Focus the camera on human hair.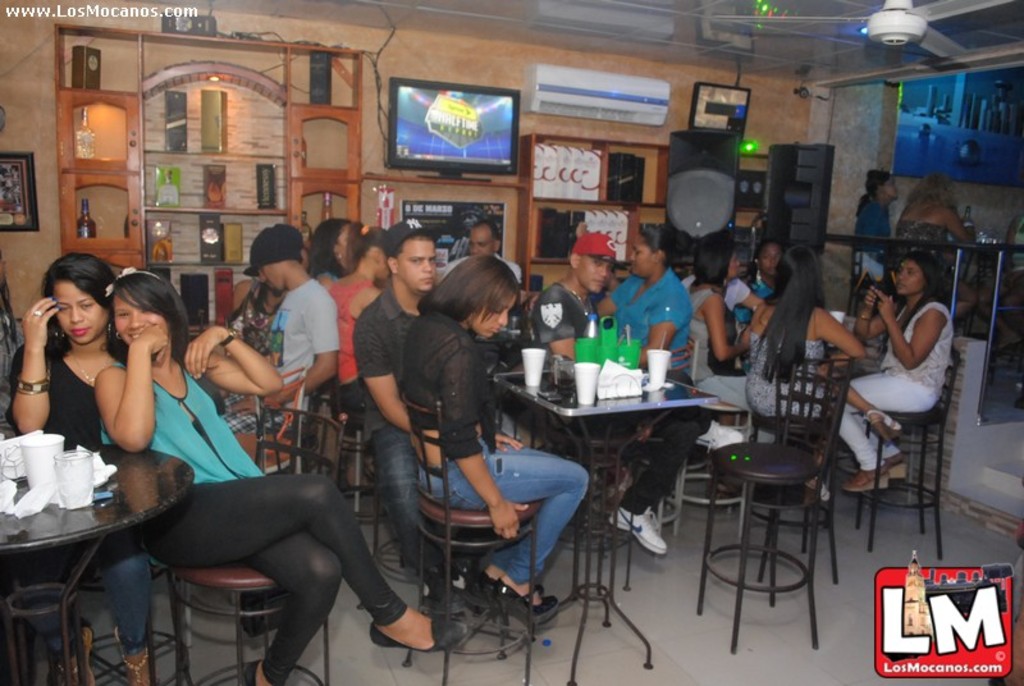
Focus region: bbox=(760, 246, 822, 387).
